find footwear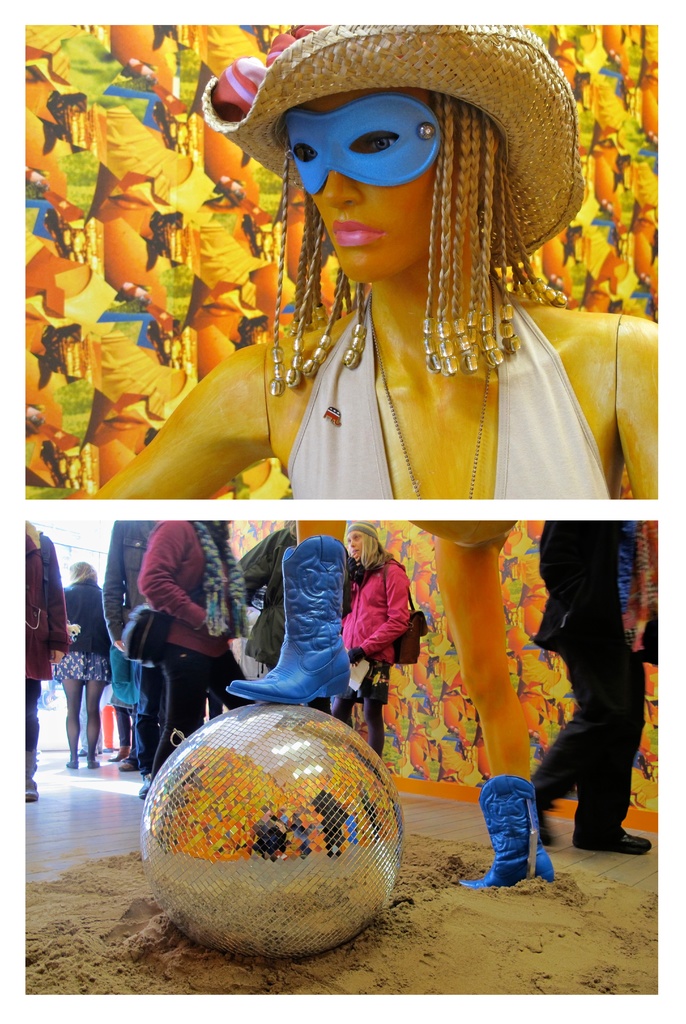
region(115, 760, 132, 772)
